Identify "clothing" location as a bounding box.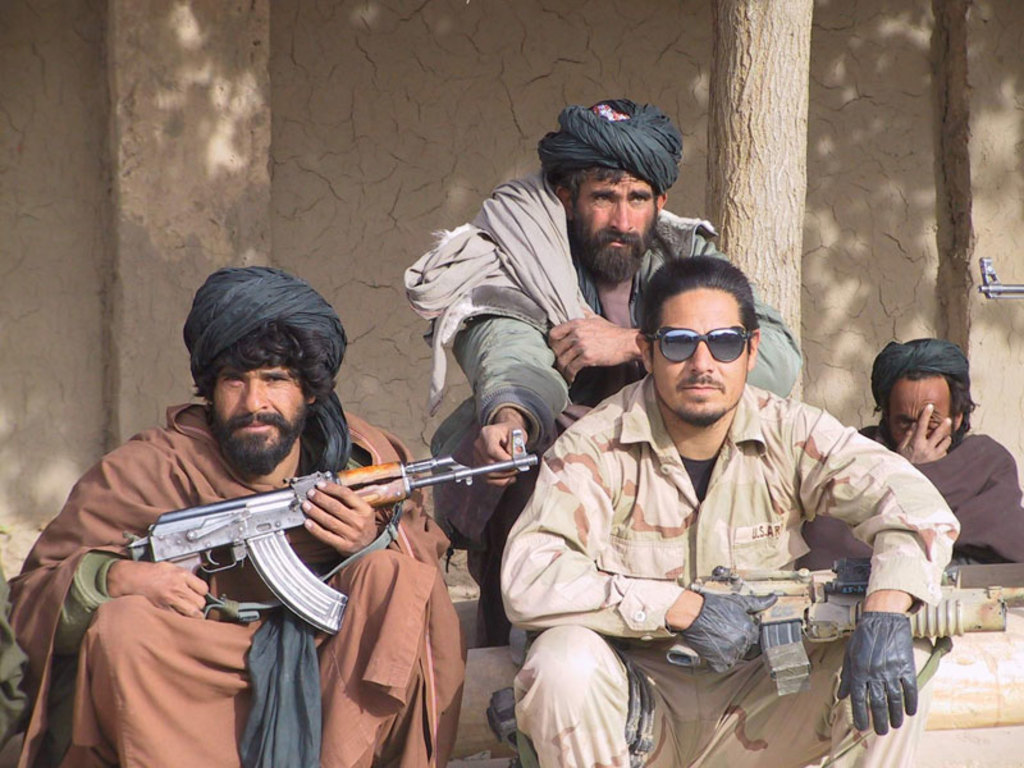
Rect(447, 216, 815, 612).
